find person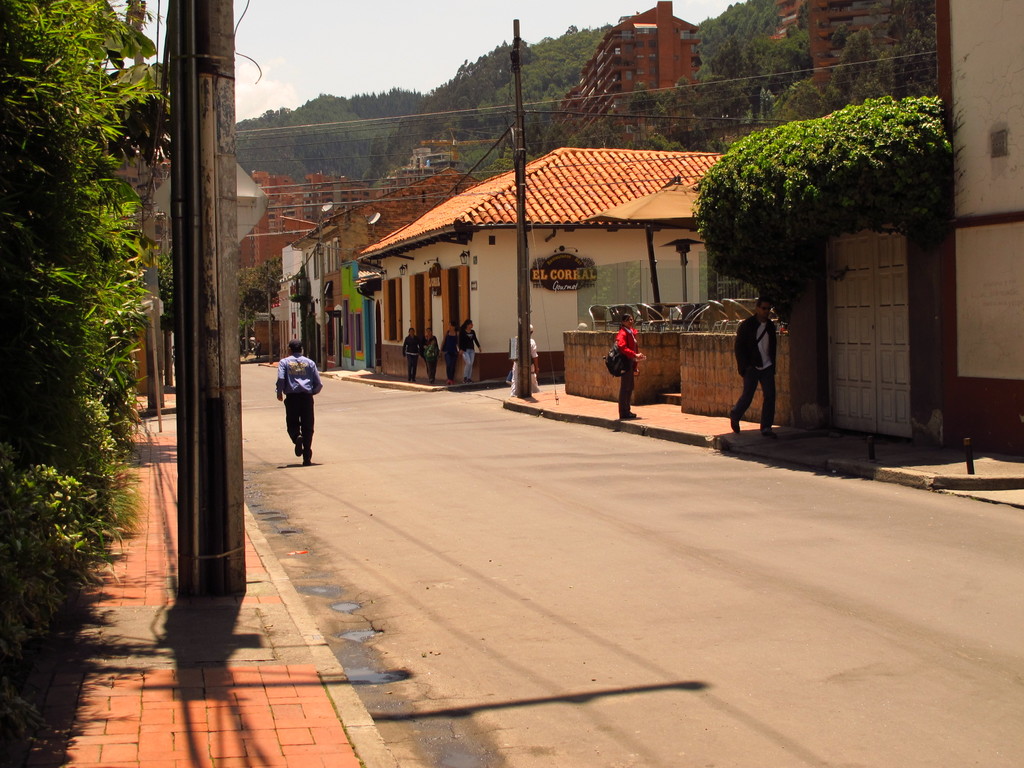
BBox(277, 342, 319, 463)
